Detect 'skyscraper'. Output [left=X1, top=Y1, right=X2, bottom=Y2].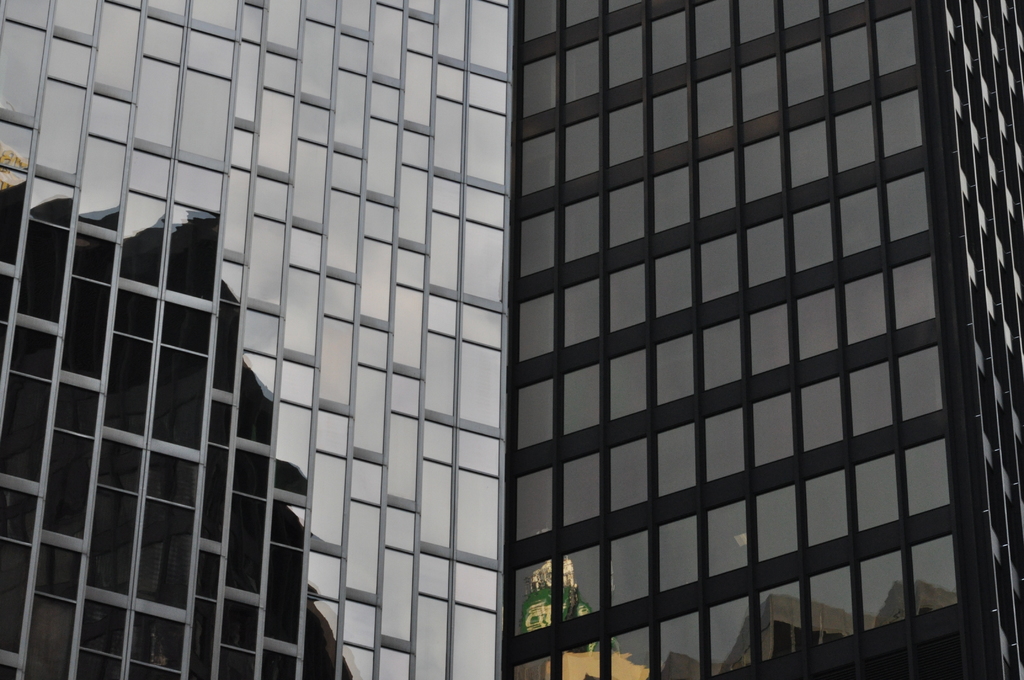
[left=500, top=0, right=1023, bottom=679].
